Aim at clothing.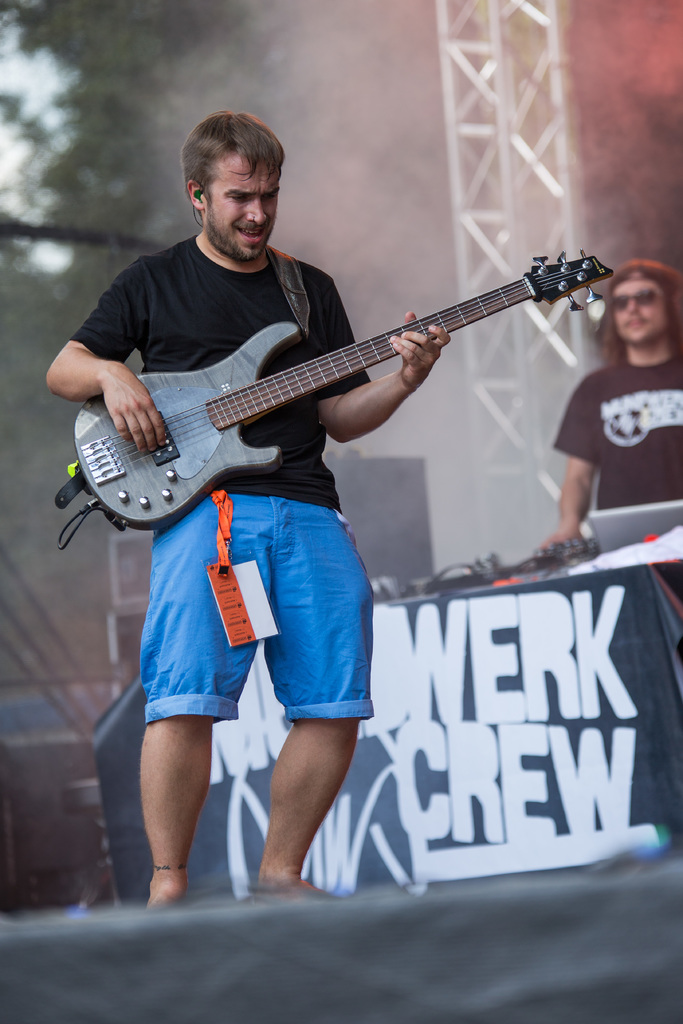
Aimed at 81 243 365 524.
